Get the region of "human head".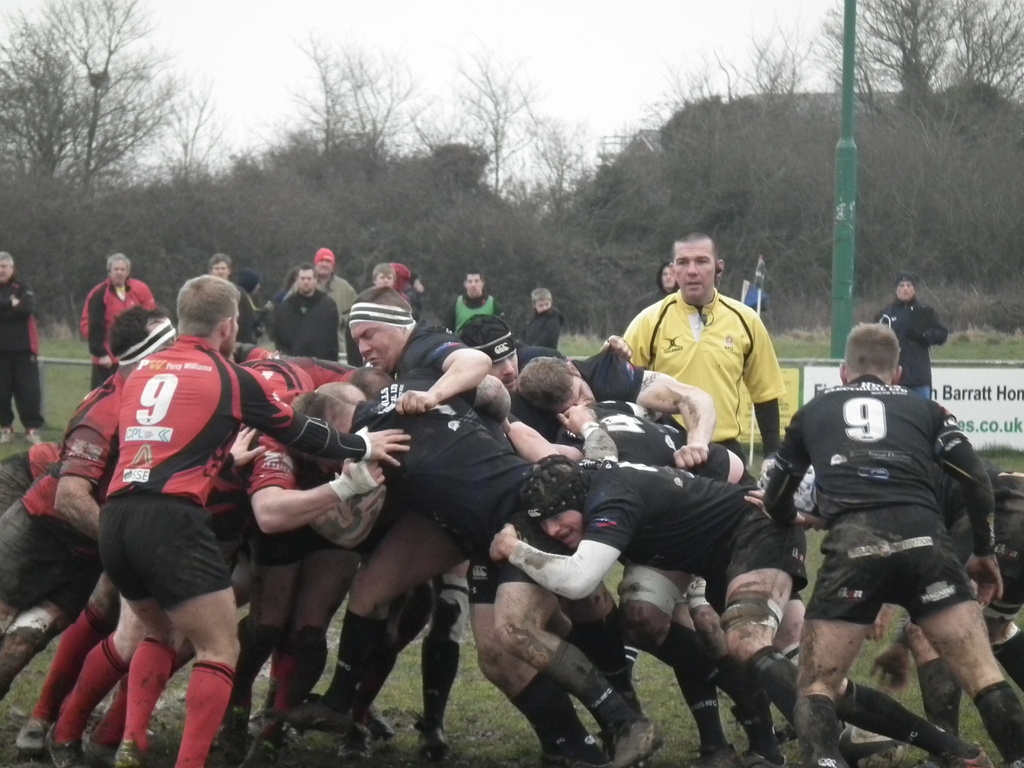
x1=293, y1=262, x2=317, y2=295.
